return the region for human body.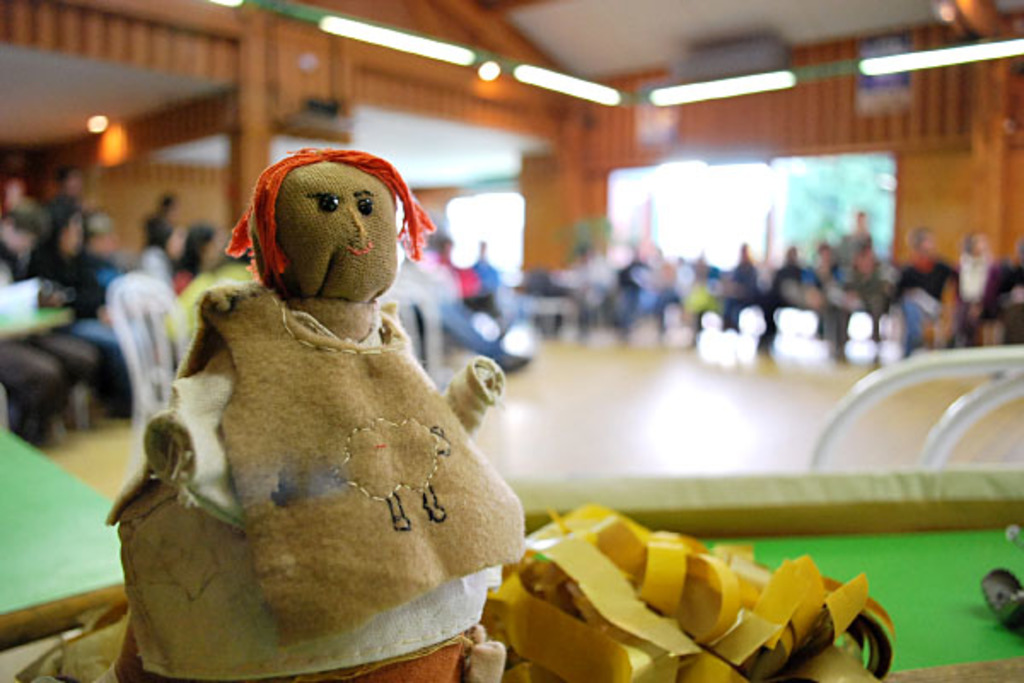
147, 200, 176, 246.
